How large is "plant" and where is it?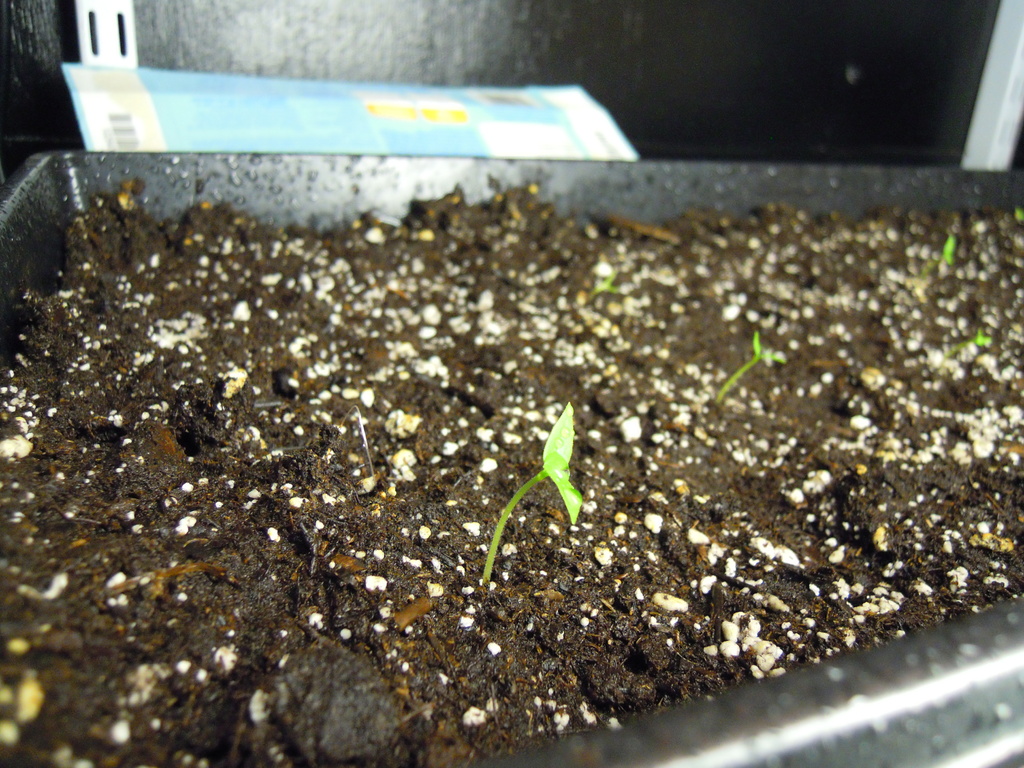
Bounding box: <region>591, 263, 627, 304</region>.
